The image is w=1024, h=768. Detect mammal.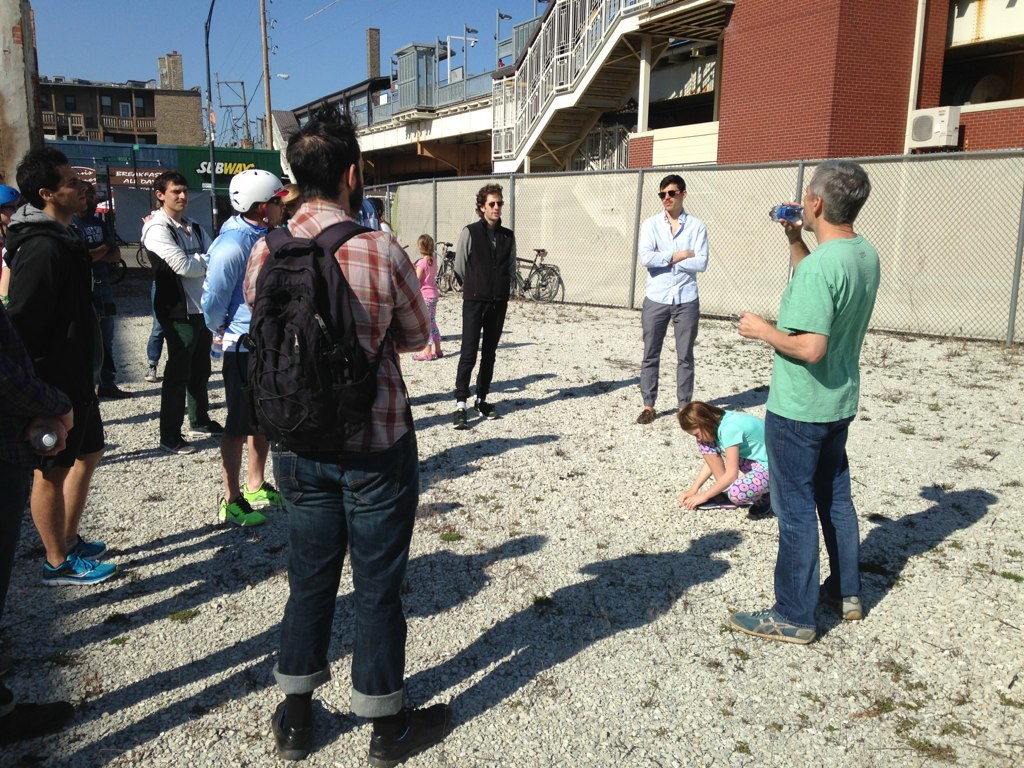
Detection: select_region(140, 203, 172, 385).
